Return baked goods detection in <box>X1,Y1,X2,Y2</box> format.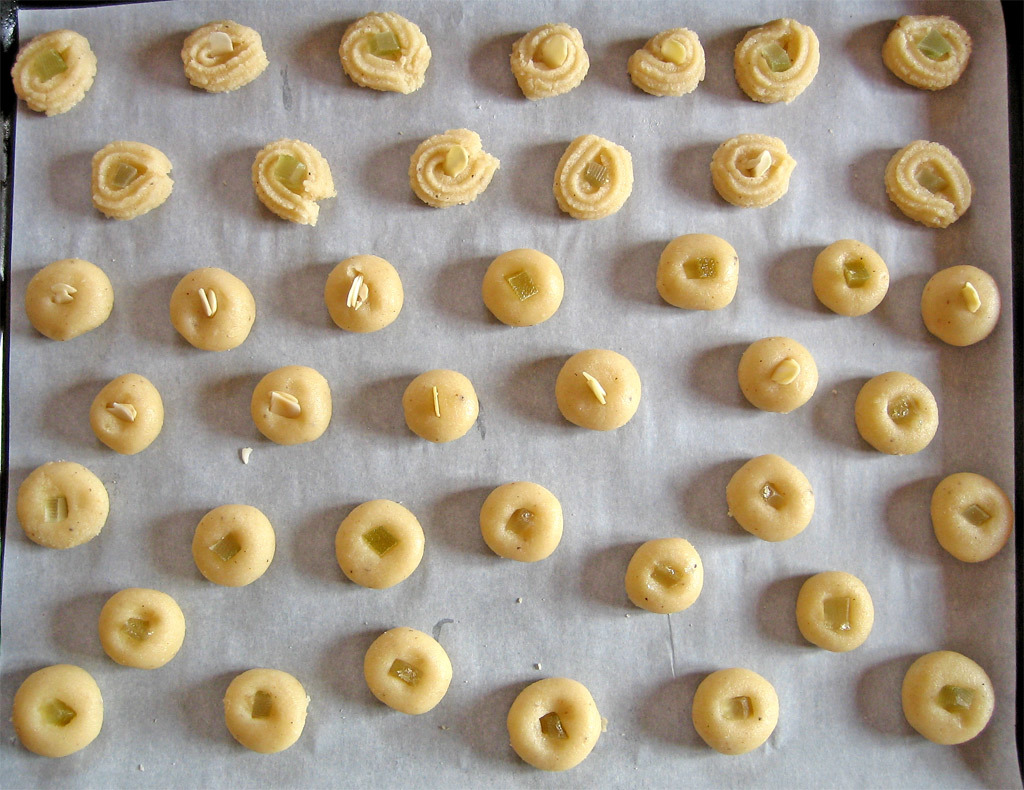
<box>92,140,174,219</box>.
